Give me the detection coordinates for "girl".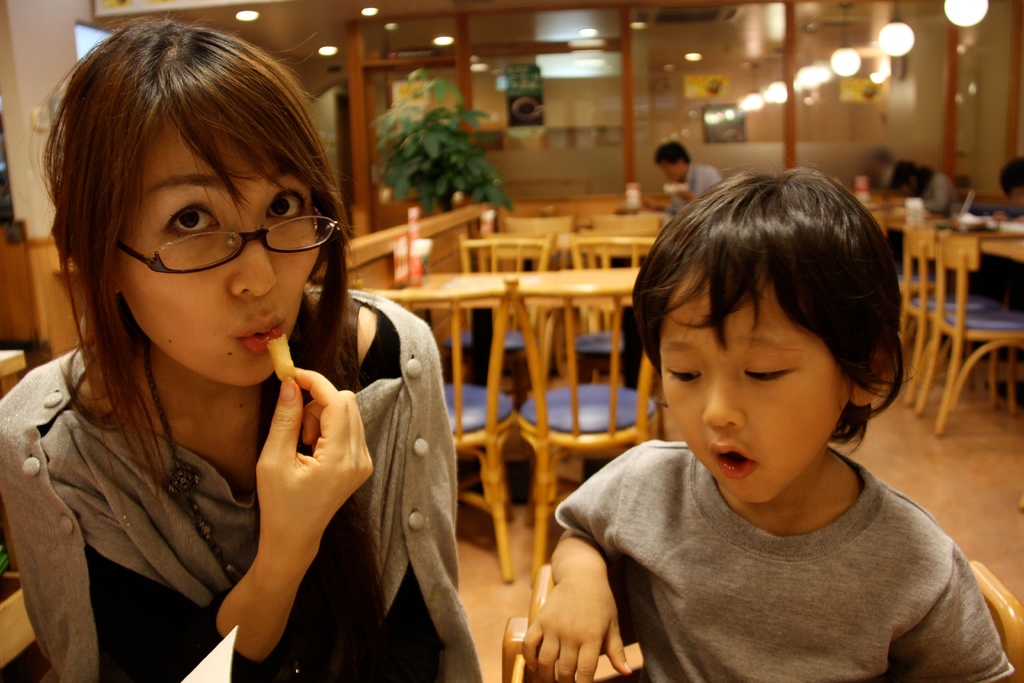
rect(0, 19, 486, 682).
